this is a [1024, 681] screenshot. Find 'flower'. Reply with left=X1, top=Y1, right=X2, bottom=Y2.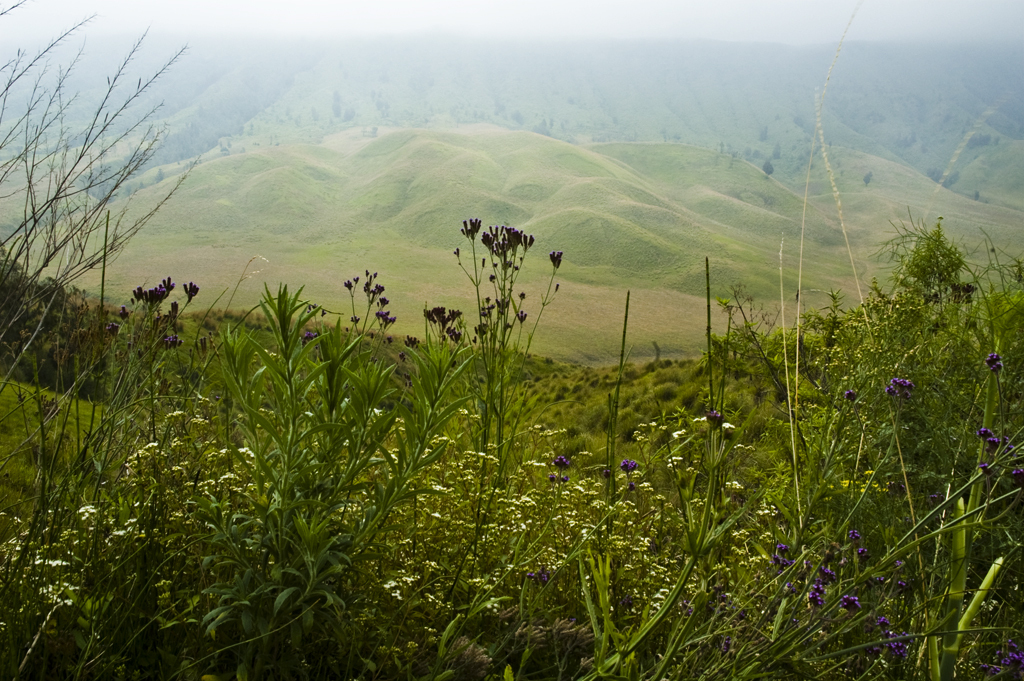
left=551, top=449, right=567, bottom=465.
